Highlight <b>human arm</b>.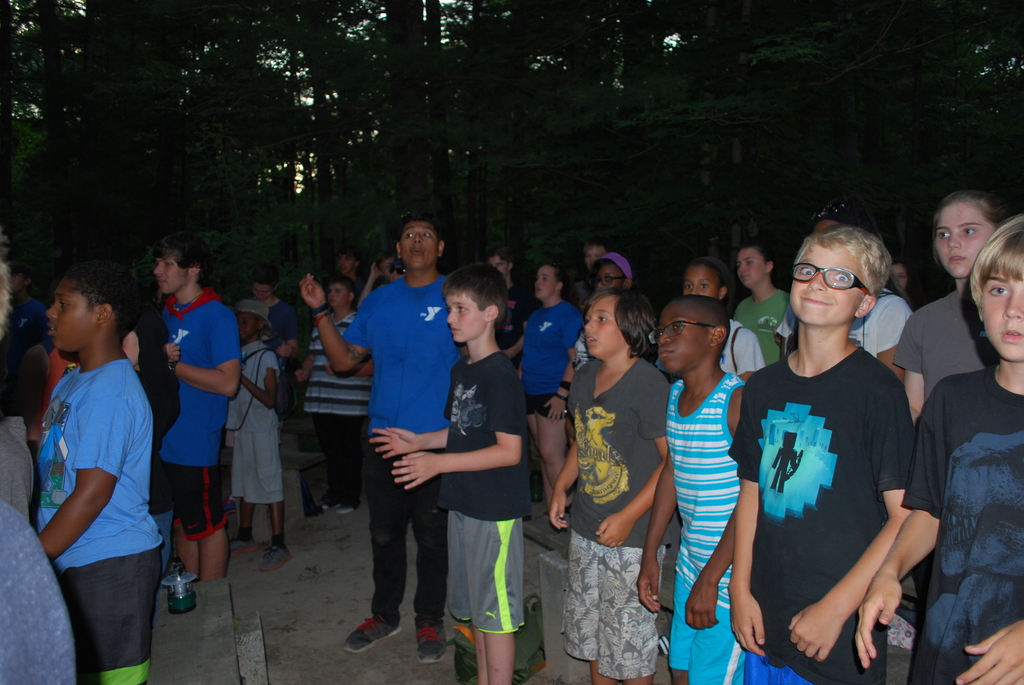
Highlighted region: locate(367, 421, 451, 460).
